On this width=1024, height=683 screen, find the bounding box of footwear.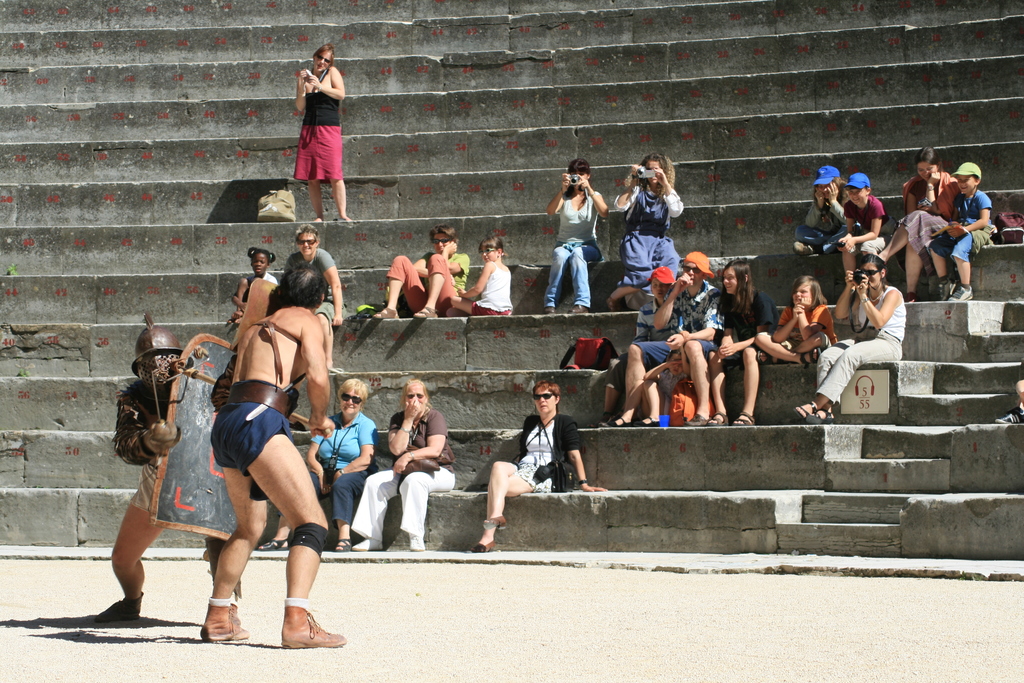
Bounding box: [256, 532, 292, 551].
